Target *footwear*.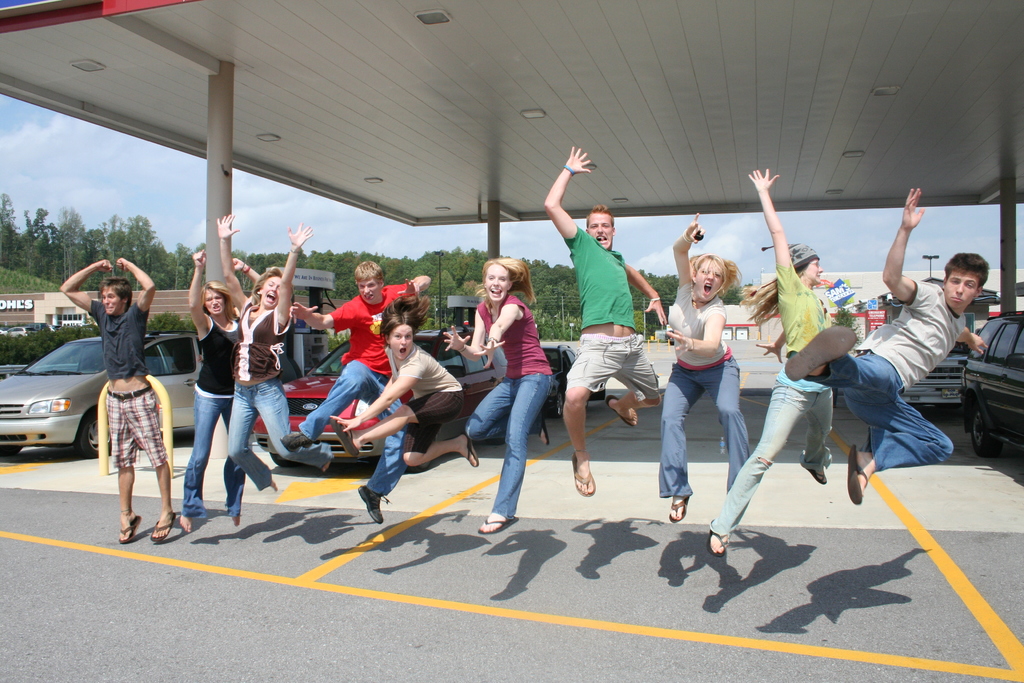
Target region: <bbox>780, 319, 860, 386</bbox>.
